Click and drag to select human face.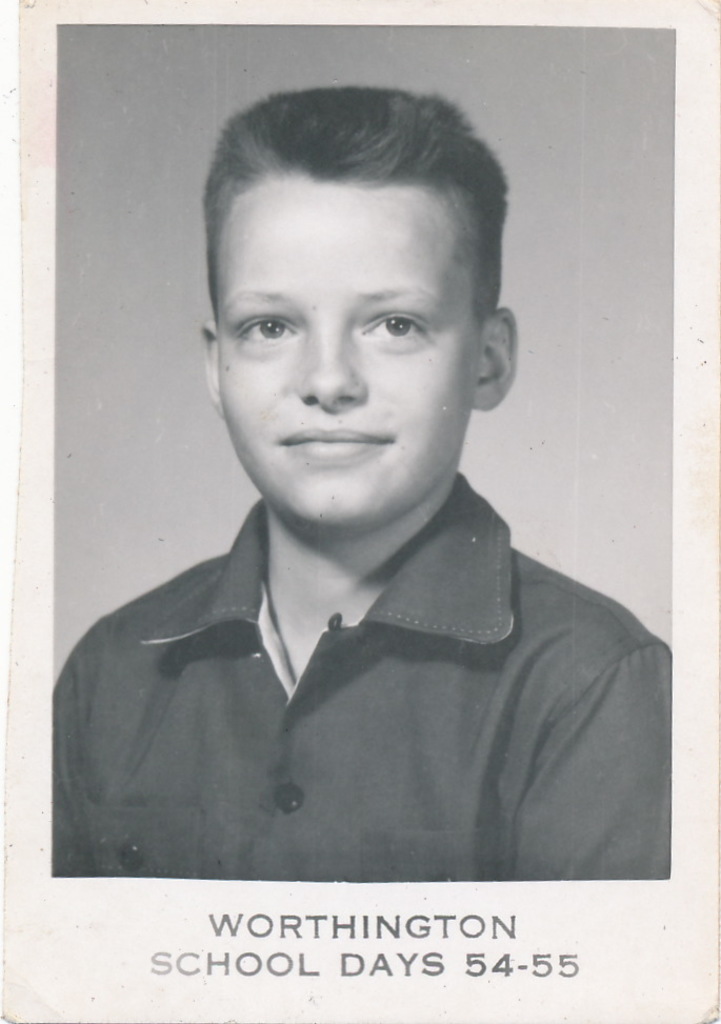
Selection: 215, 186, 481, 526.
